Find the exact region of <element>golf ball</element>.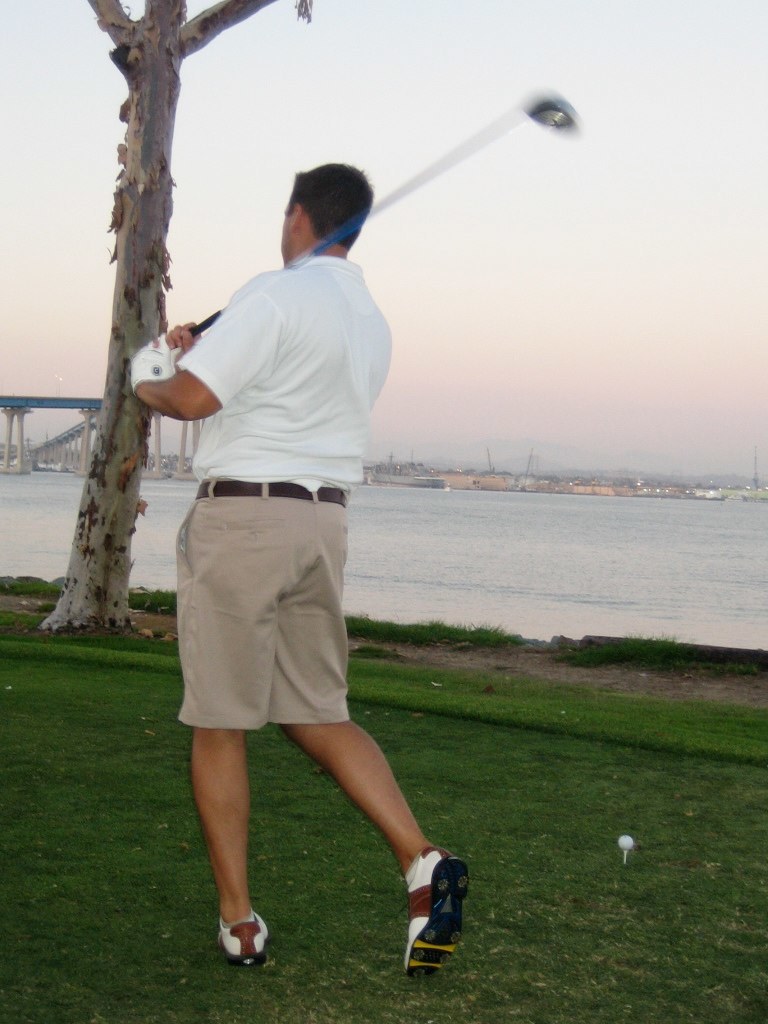
Exact region: Rect(619, 836, 637, 852).
